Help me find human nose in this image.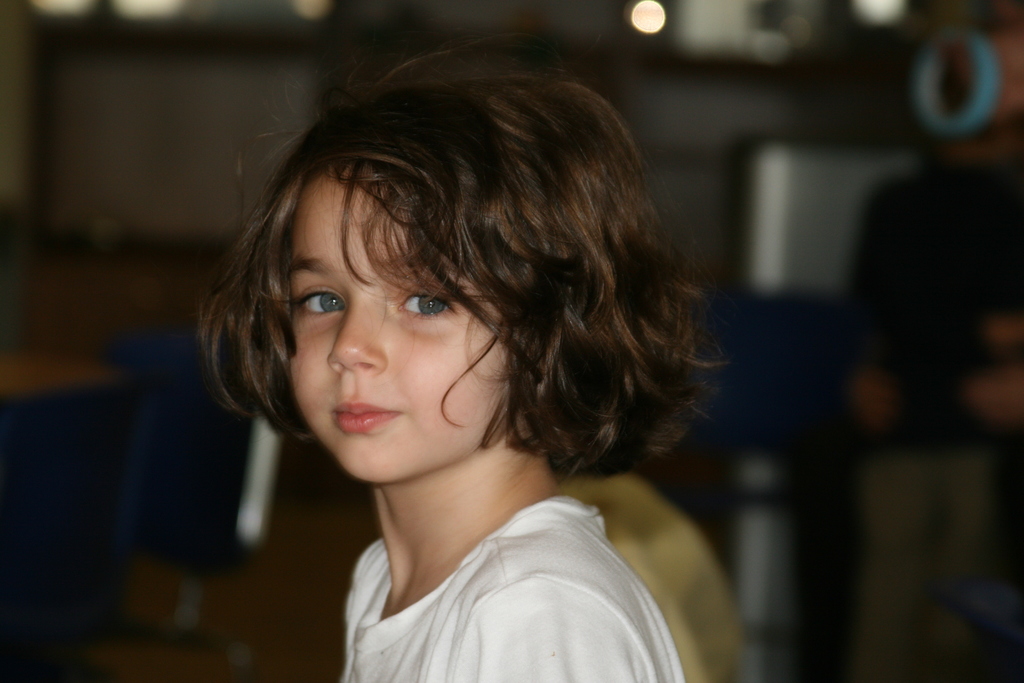
Found it: detection(330, 304, 383, 369).
